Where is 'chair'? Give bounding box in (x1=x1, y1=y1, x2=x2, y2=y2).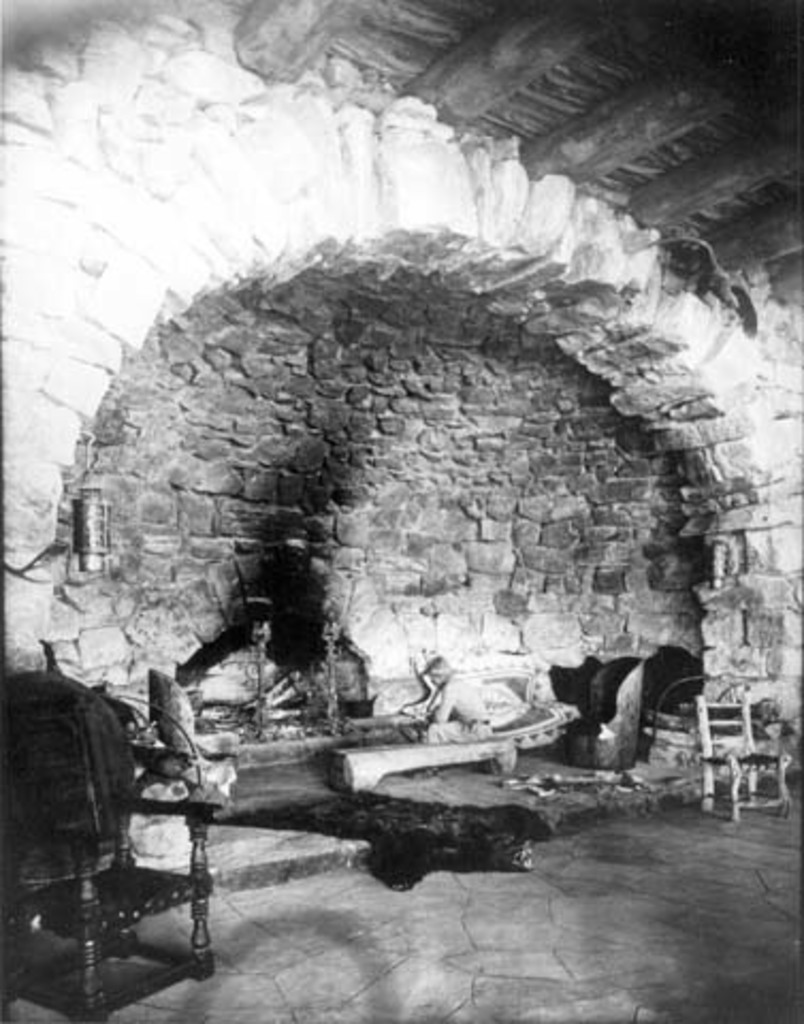
(x1=565, y1=657, x2=646, y2=770).
